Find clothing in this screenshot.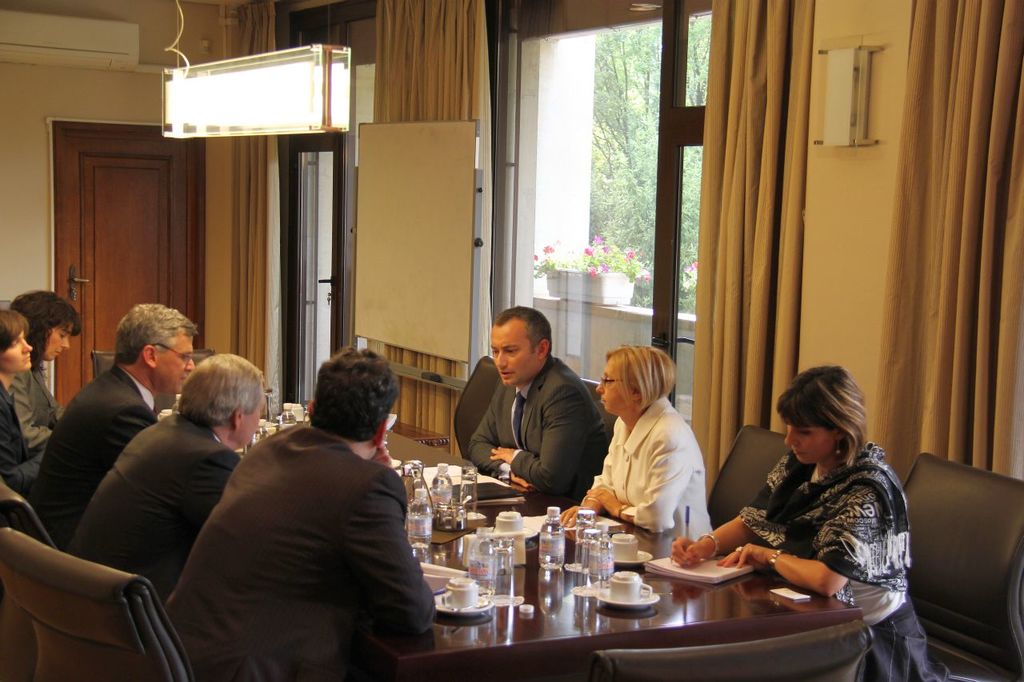
The bounding box for clothing is [0,394,42,493].
